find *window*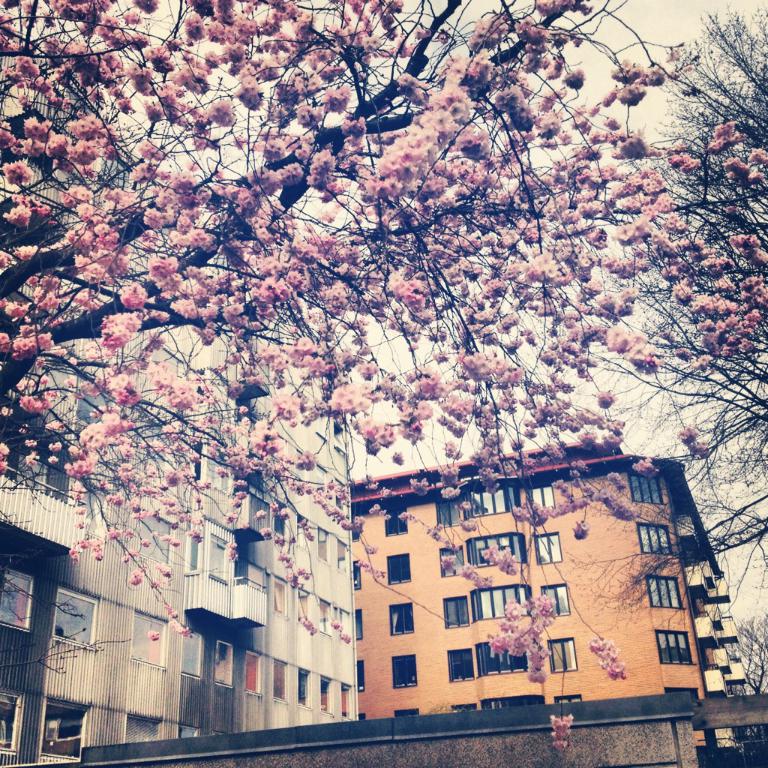
[0, 690, 23, 752]
